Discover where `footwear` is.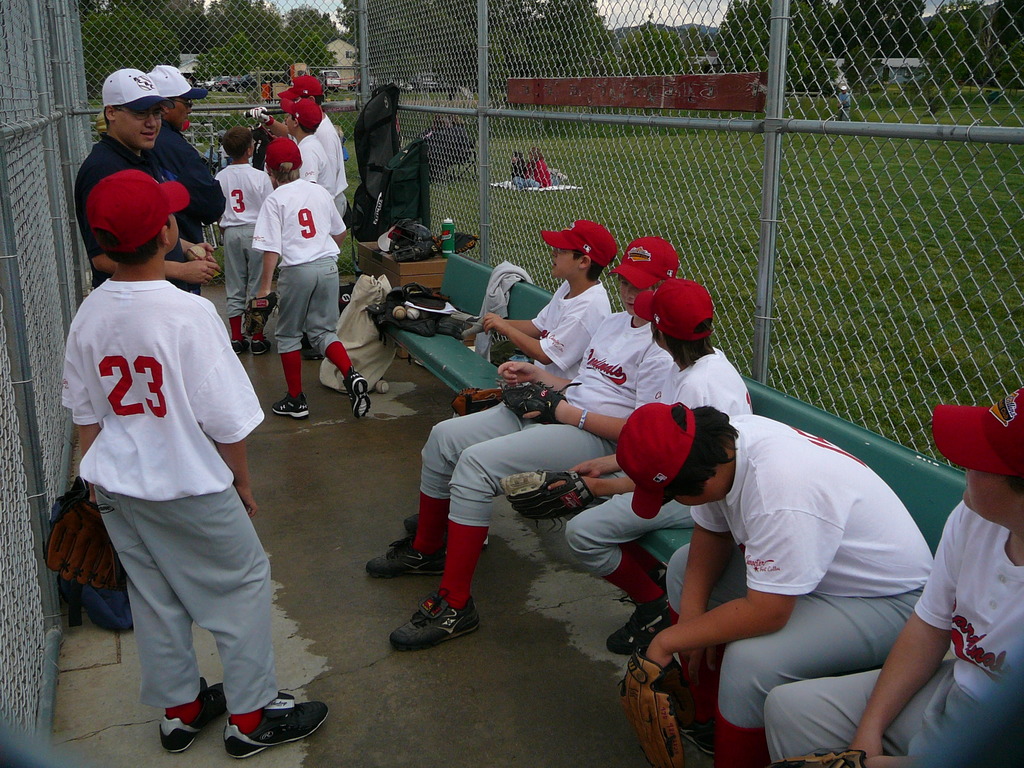
Discovered at [390,590,488,650].
